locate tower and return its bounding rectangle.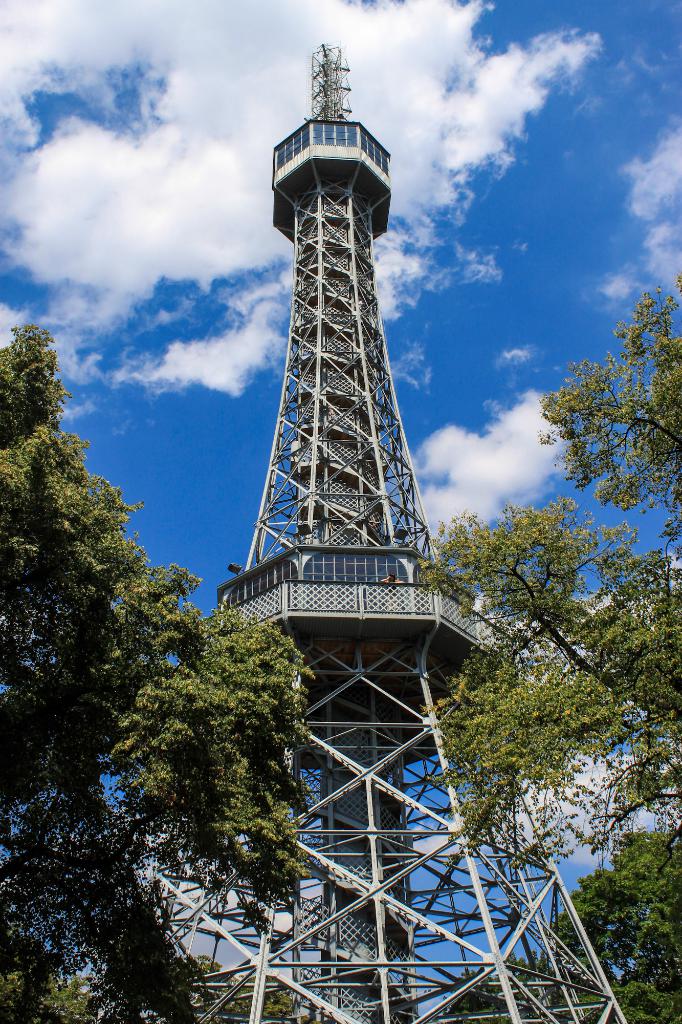
<bbox>213, 41, 455, 682</bbox>.
